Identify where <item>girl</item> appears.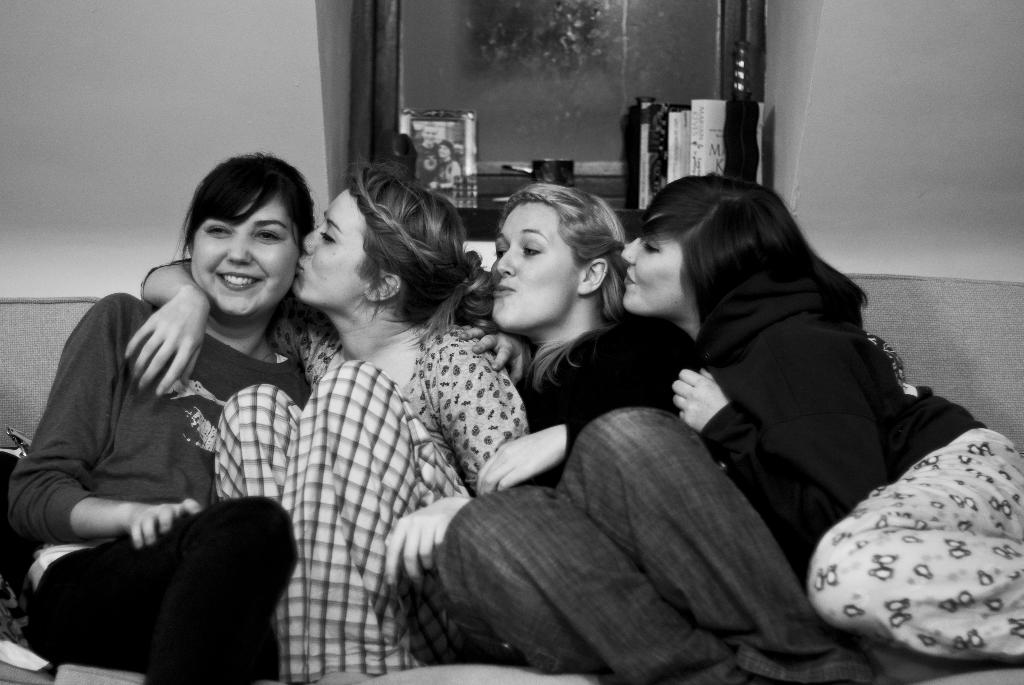
Appears at 619/164/1023/670.
